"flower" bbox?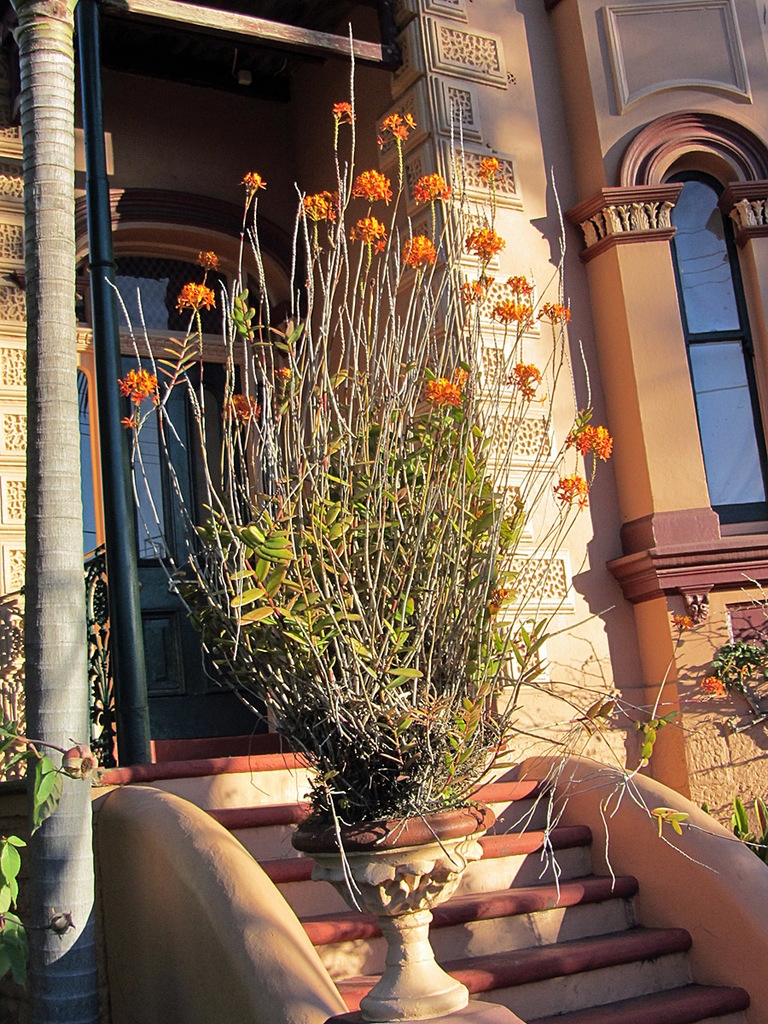
locate(329, 96, 365, 124)
